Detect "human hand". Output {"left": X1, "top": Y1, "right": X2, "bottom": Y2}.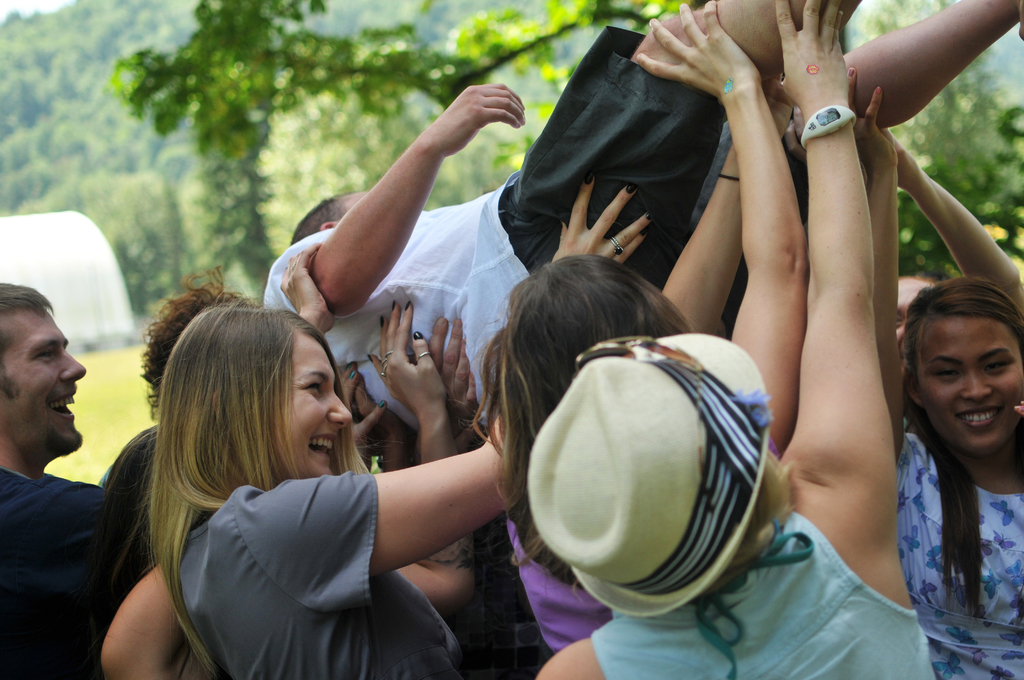
{"left": 278, "top": 241, "right": 336, "bottom": 334}.
